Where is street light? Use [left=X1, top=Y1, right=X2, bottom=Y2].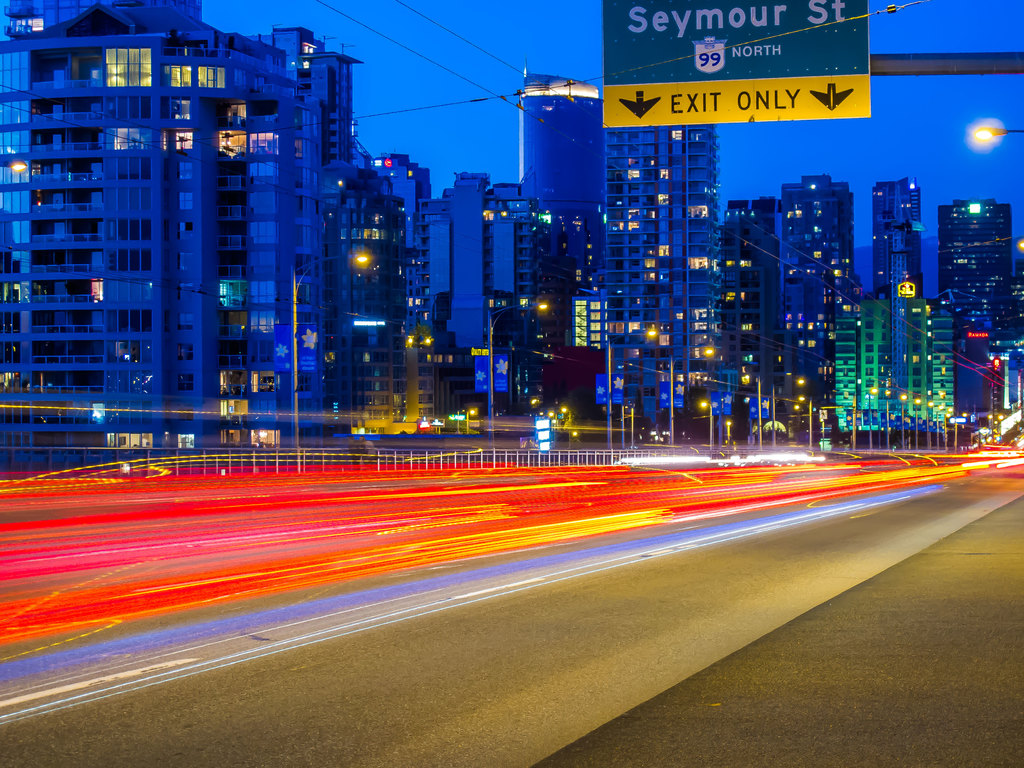
[left=944, top=406, right=954, bottom=452].
